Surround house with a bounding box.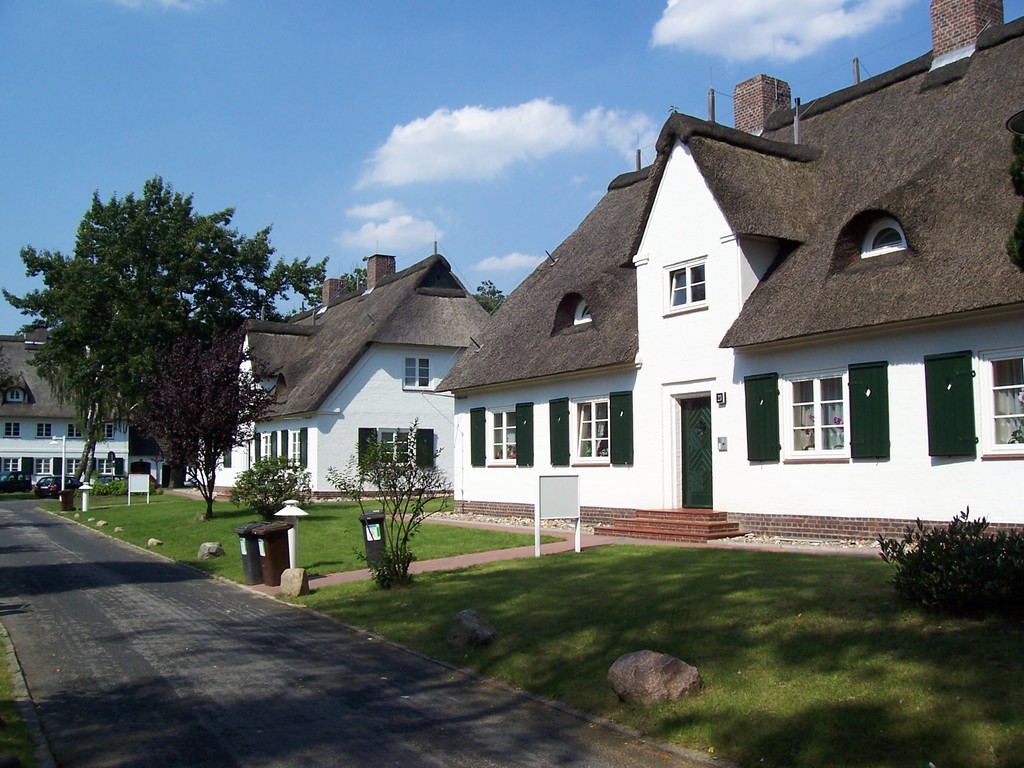
box=[452, 34, 995, 563].
